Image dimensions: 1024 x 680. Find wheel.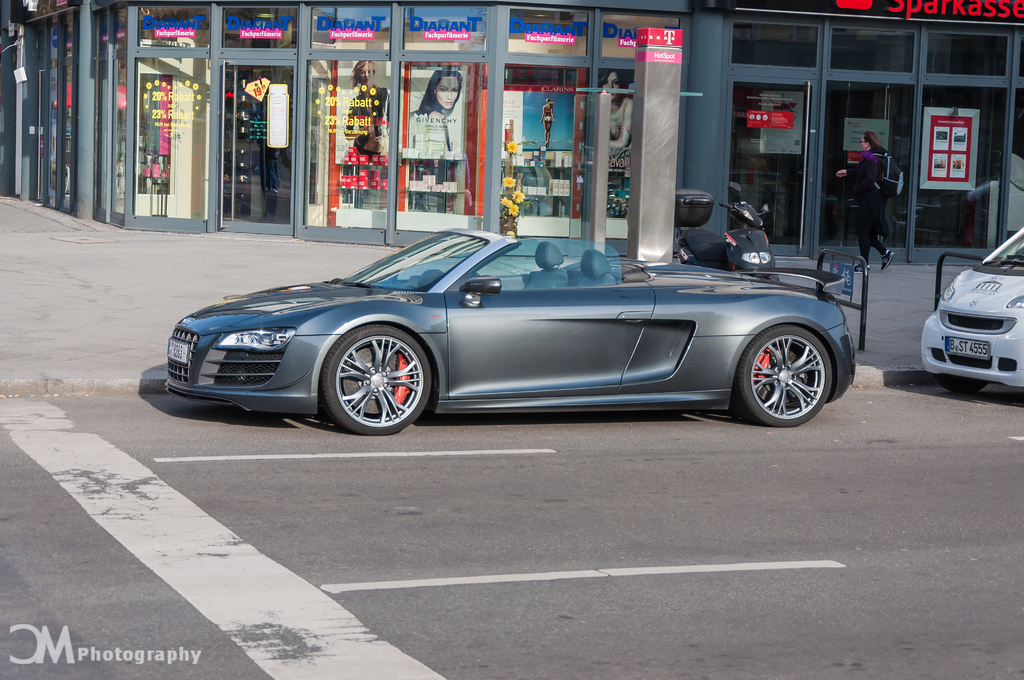
x1=938 y1=371 x2=988 y2=396.
